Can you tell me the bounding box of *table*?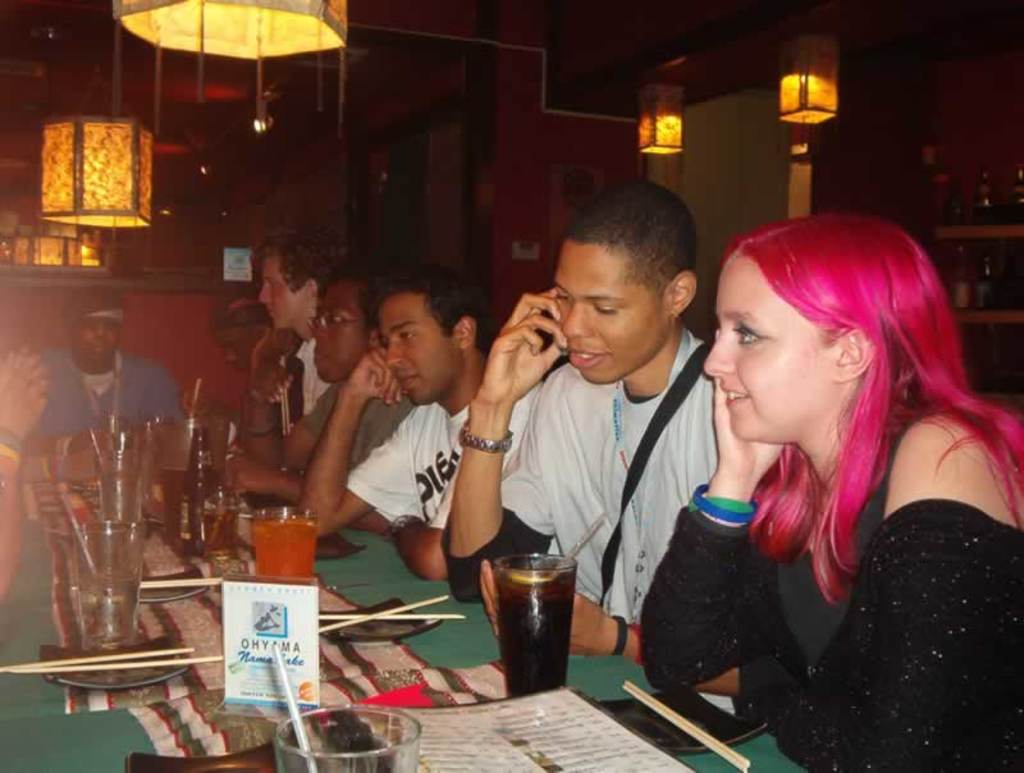
pyautogui.locateOnScreen(0, 430, 818, 772).
